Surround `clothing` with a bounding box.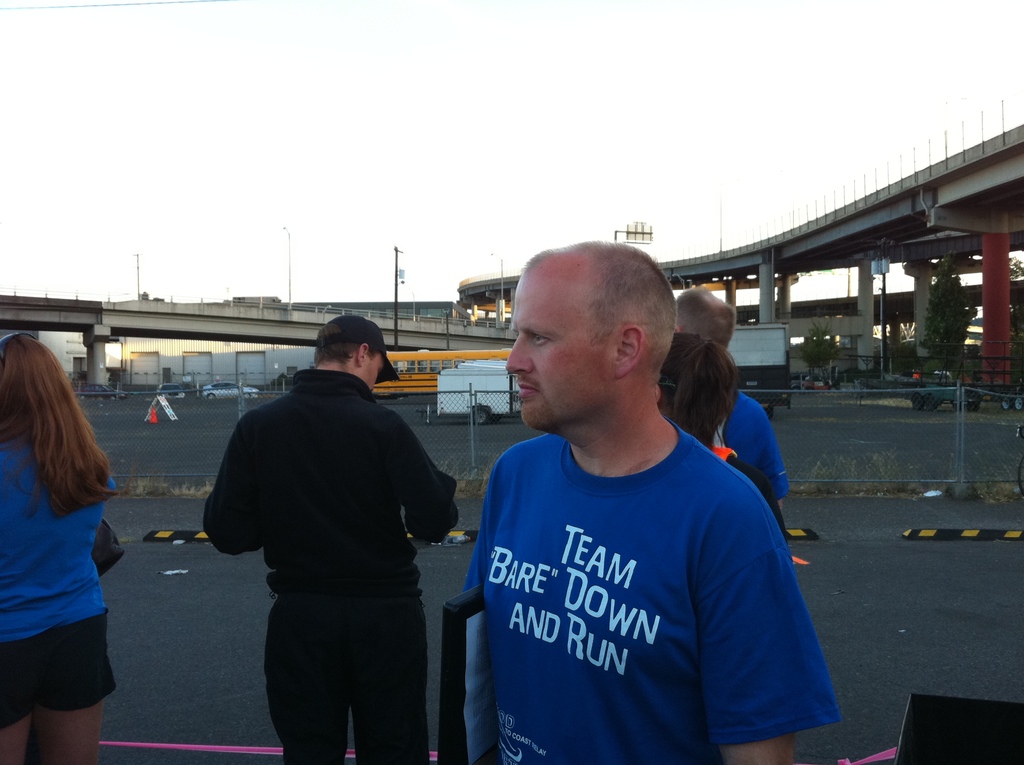
470,430,836,764.
